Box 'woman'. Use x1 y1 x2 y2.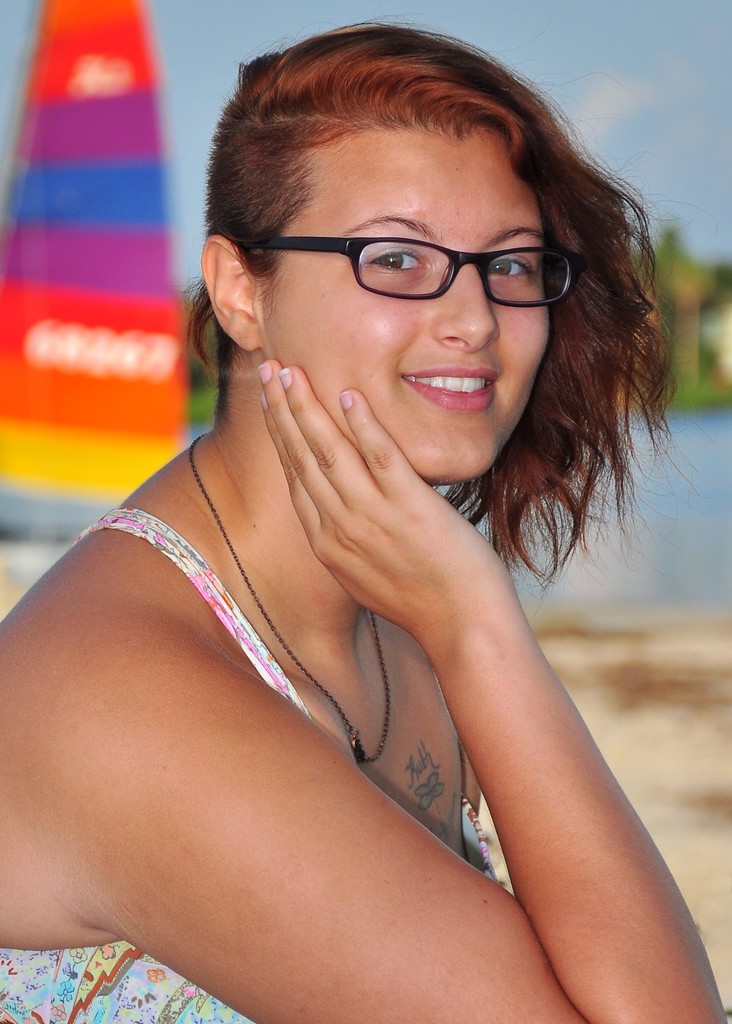
10 41 717 1014.
